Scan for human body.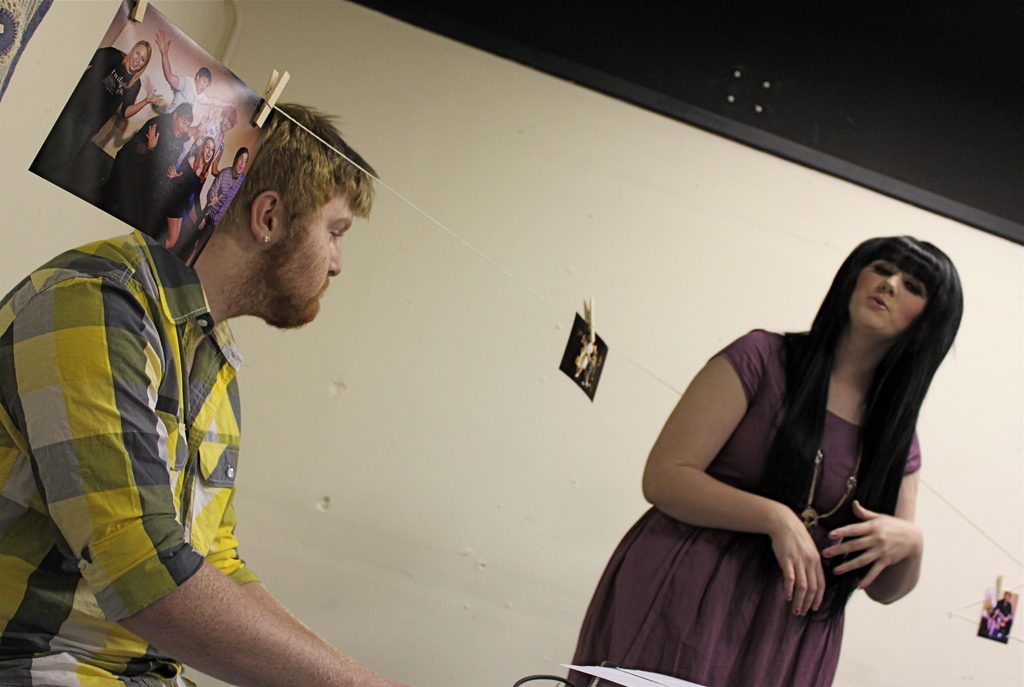
Scan result: (168,134,212,245).
